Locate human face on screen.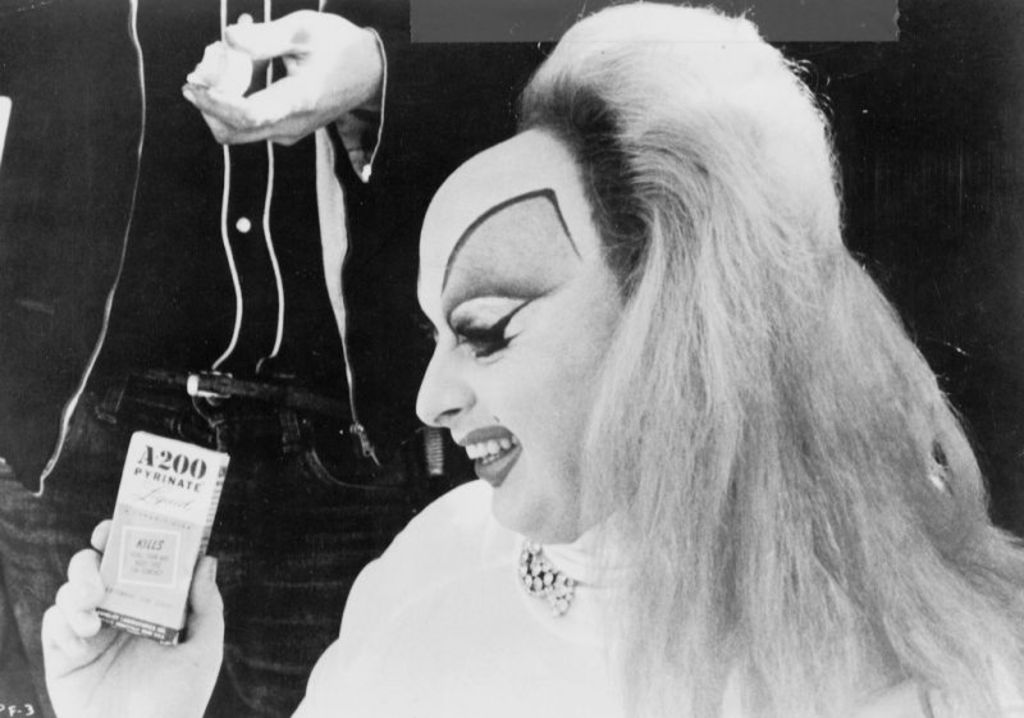
On screen at x1=412 y1=127 x2=636 y2=543.
